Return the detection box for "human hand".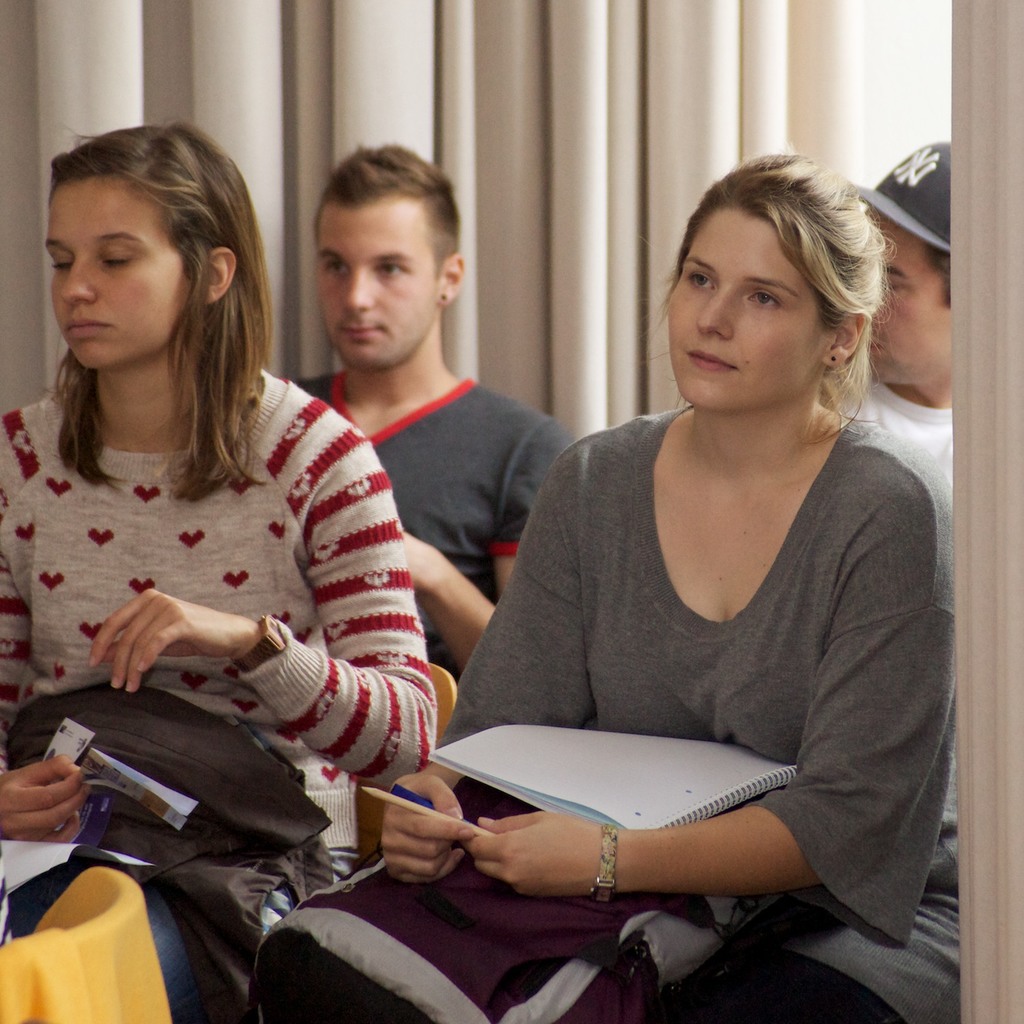
368:799:497:908.
